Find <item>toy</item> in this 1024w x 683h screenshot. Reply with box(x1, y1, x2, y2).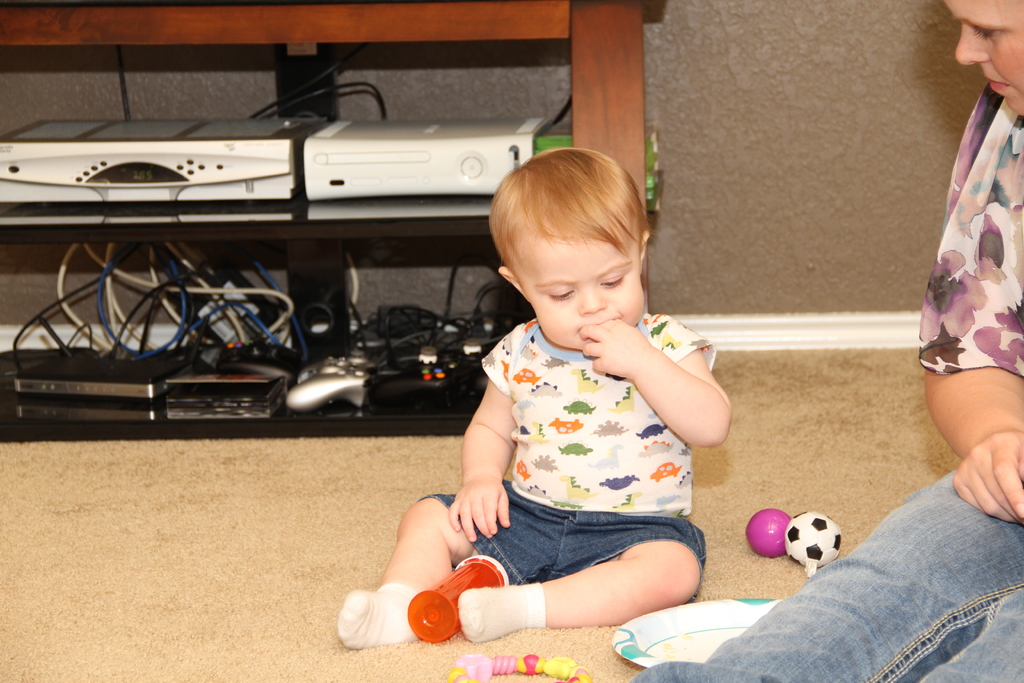
box(406, 553, 508, 644).
